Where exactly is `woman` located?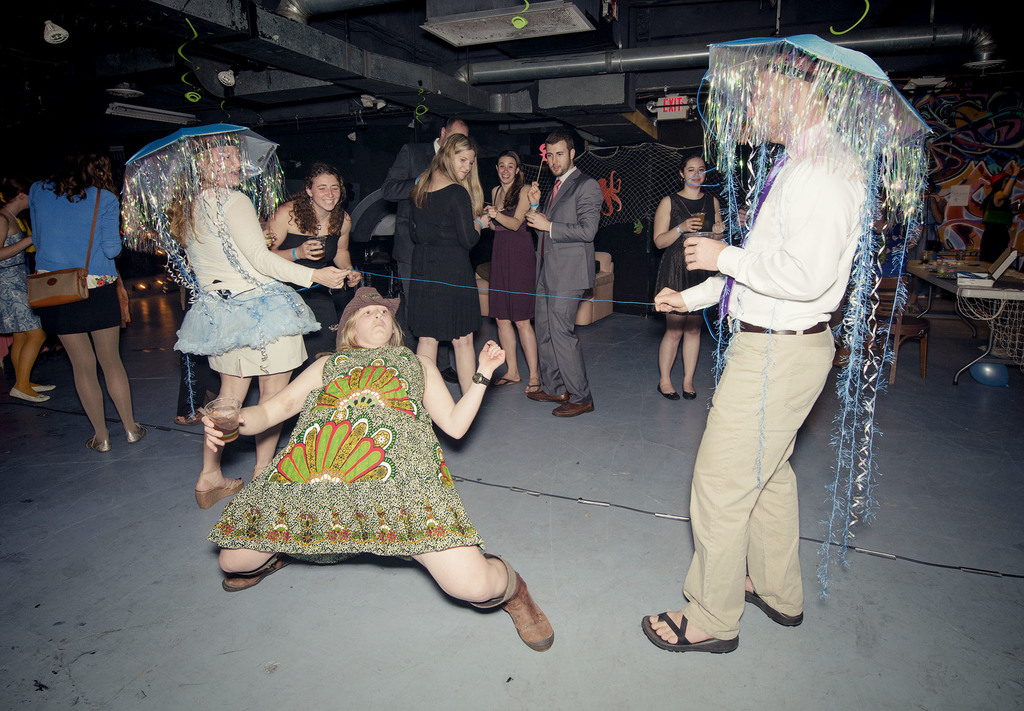
Its bounding box is {"x1": 27, "y1": 147, "x2": 150, "y2": 448}.
